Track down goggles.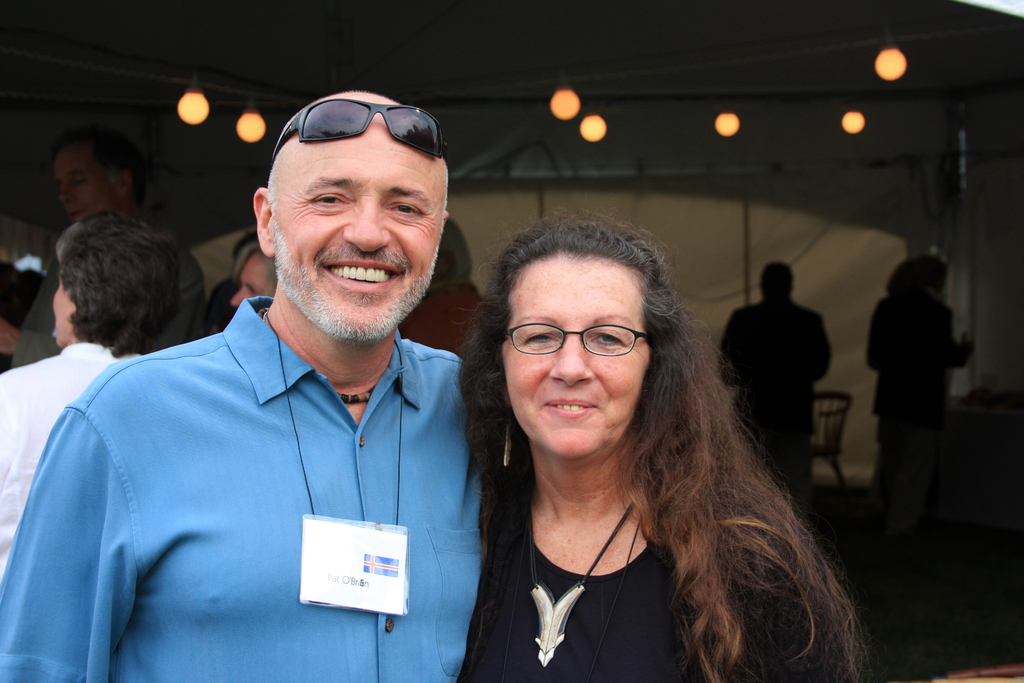
Tracked to bbox=[271, 97, 444, 161].
